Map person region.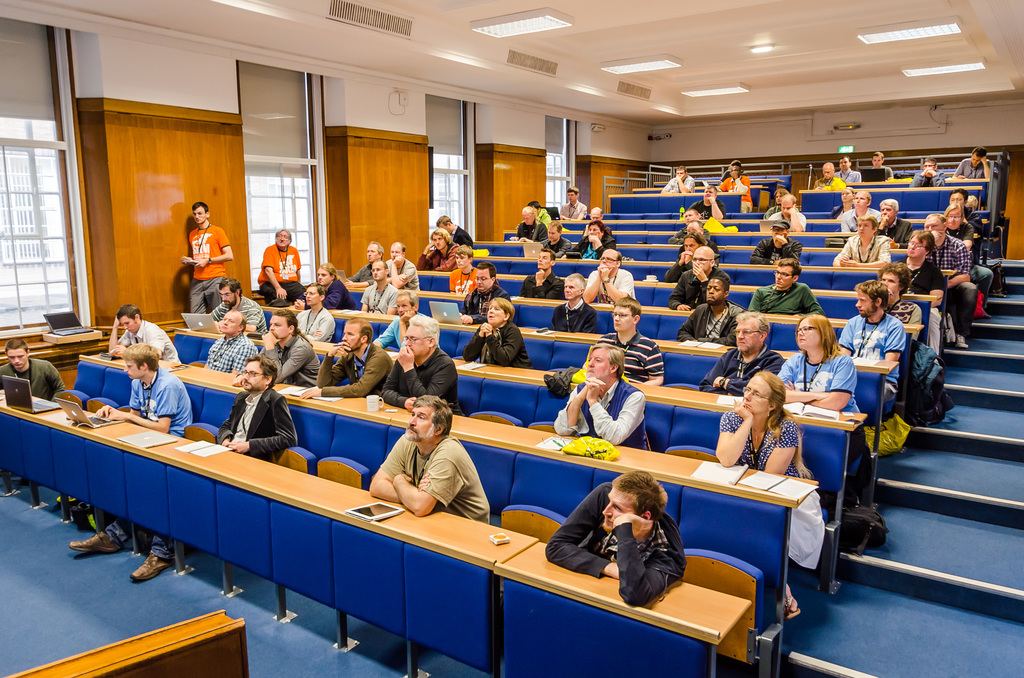
Mapped to {"x1": 292, "y1": 280, "x2": 335, "y2": 350}.
